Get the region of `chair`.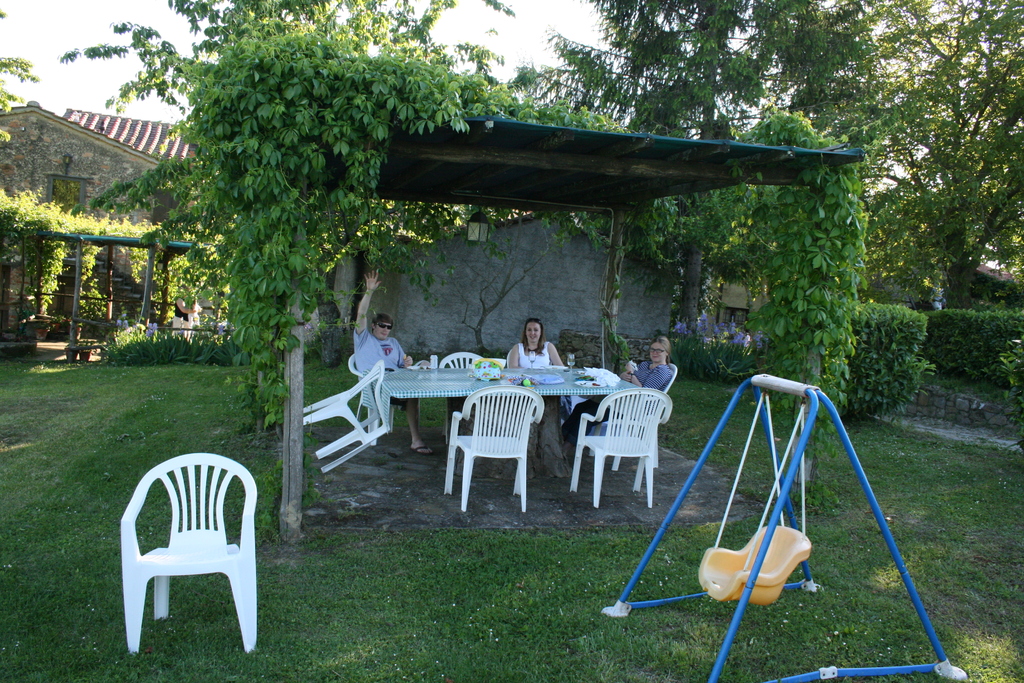
rect(344, 349, 383, 440).
